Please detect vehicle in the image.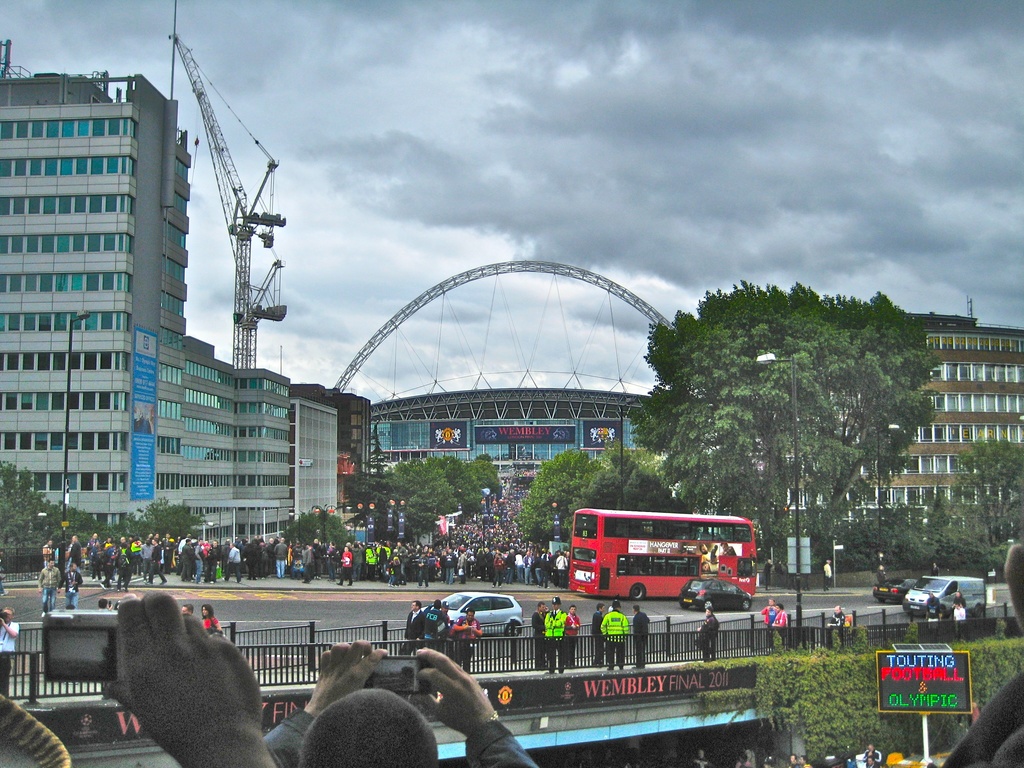
detection(870, 576, 922, 609).
